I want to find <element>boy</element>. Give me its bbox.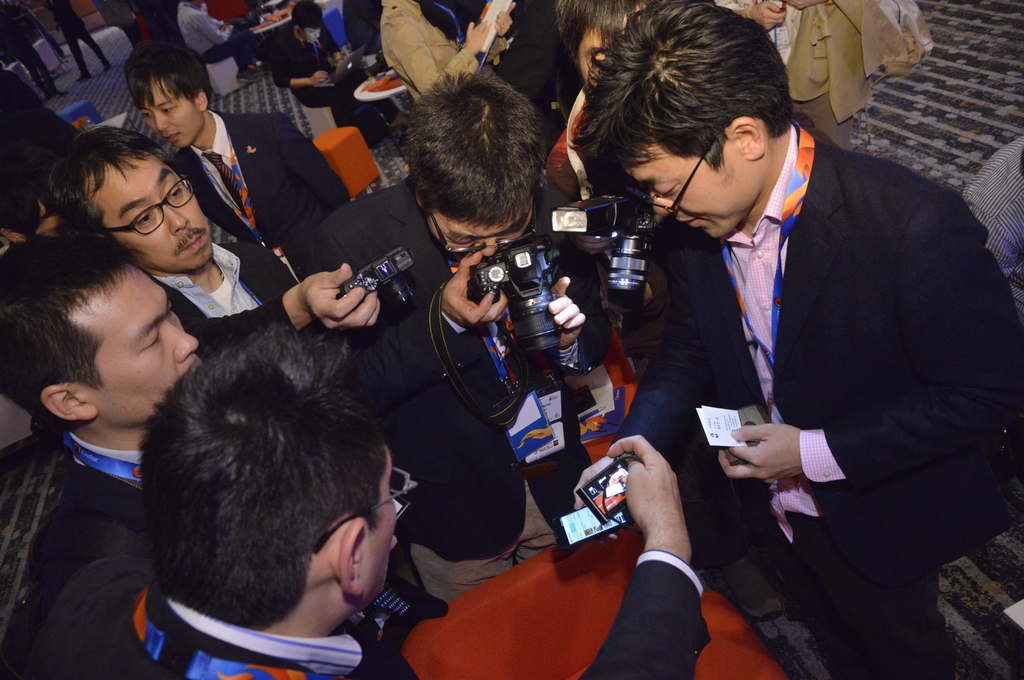
l=129, t=36, r=364, b=255.
